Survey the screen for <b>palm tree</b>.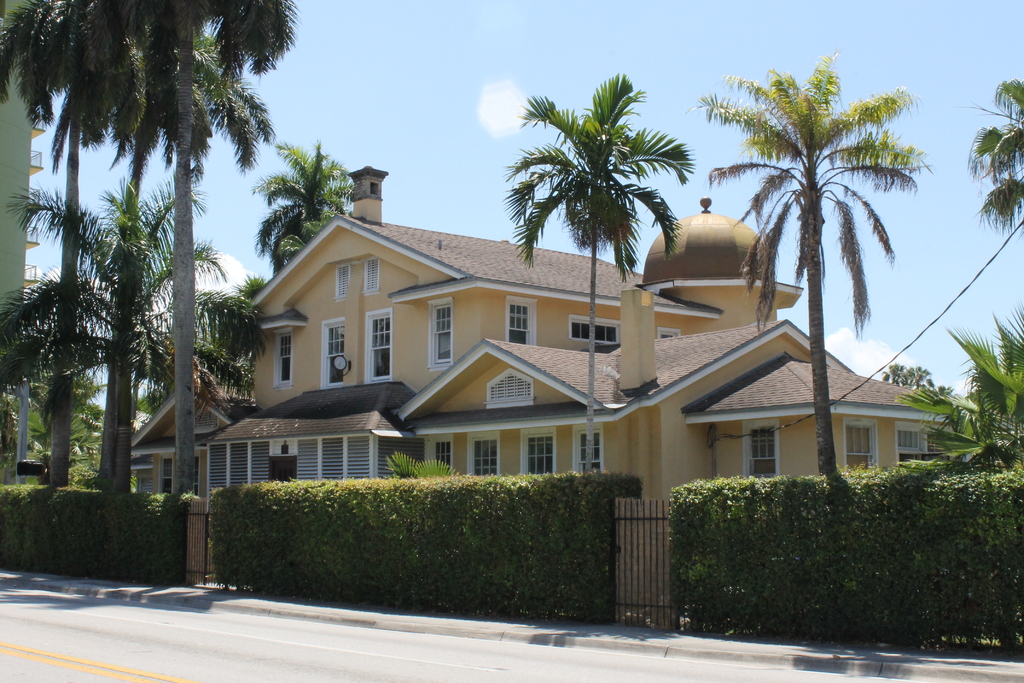
Survey found: detection(731, 63, 925, 465).
